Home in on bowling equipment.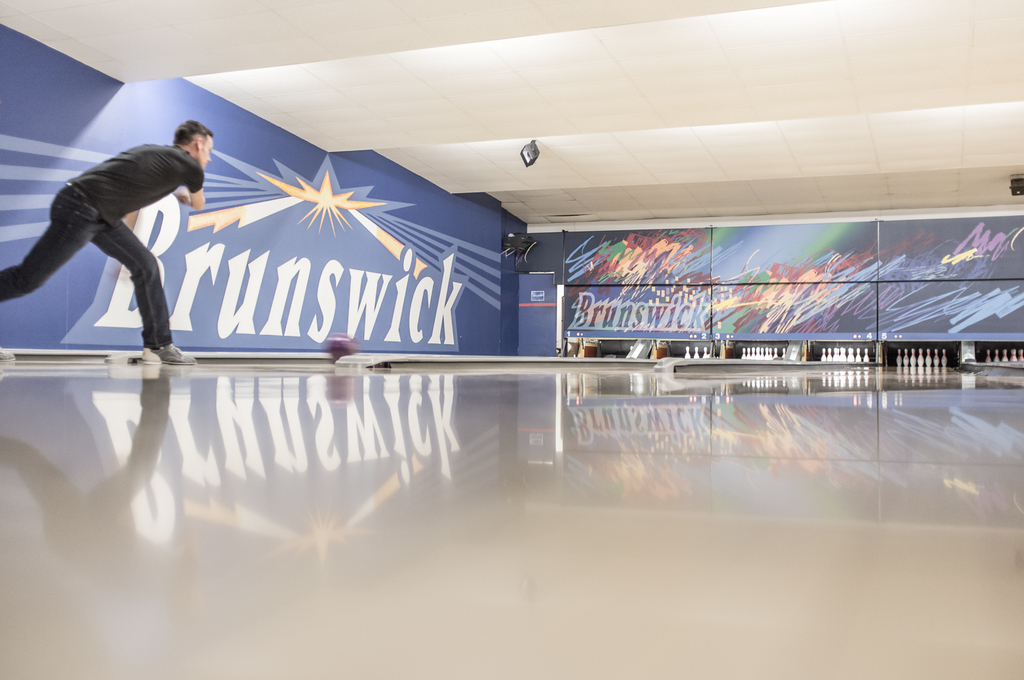
Homed in at {"left": 682, "top": 345, "right": 692, "bottom": 356}.
